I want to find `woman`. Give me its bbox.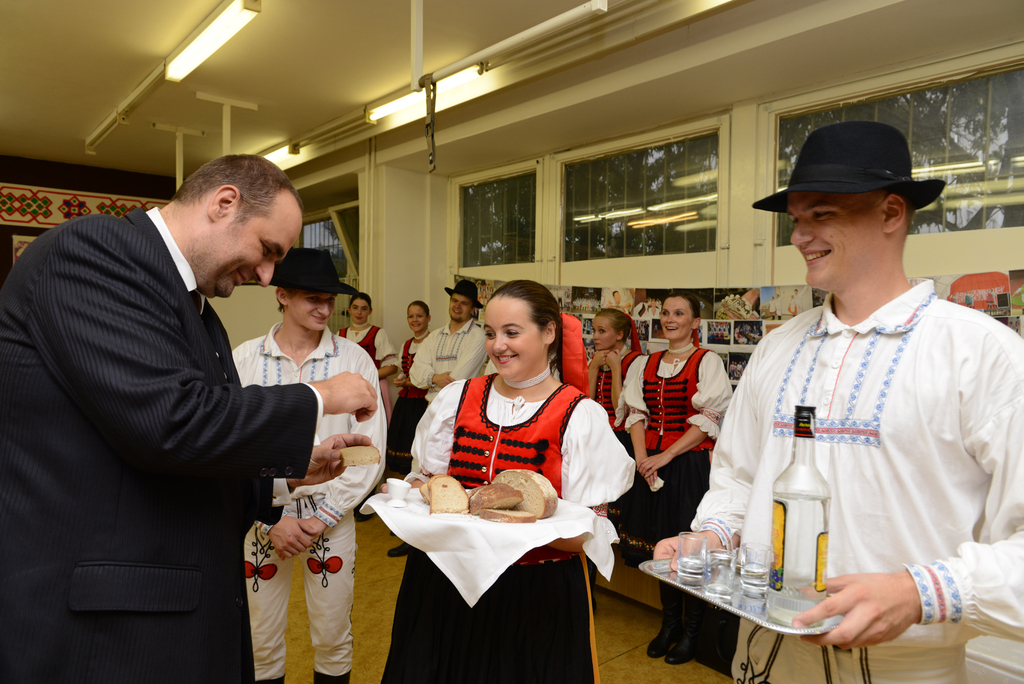
(left=333, top=293, right=392, bottom=414).
